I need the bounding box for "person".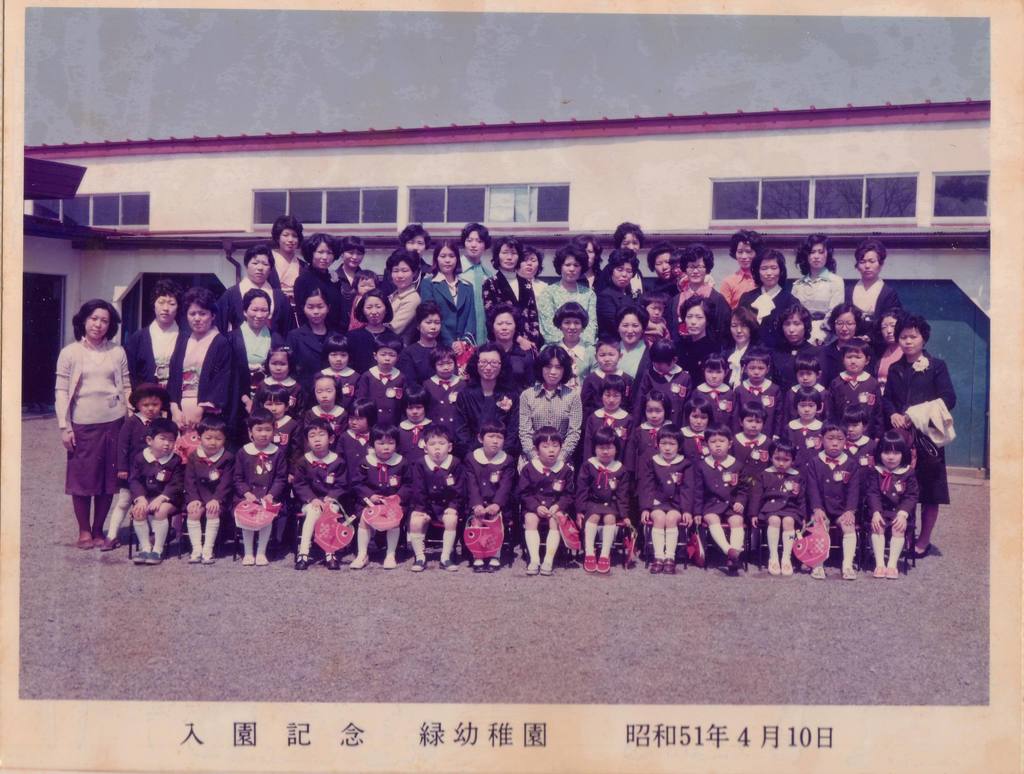
Here it is: 379:394:440:461.
